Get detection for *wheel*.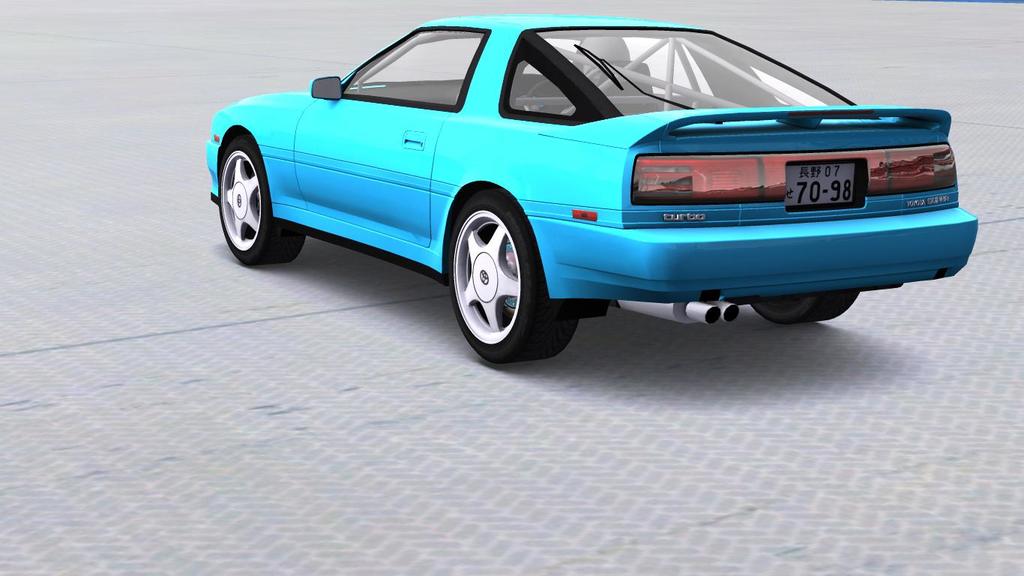
Detection: bbox=(750, 292, 857, 325).
